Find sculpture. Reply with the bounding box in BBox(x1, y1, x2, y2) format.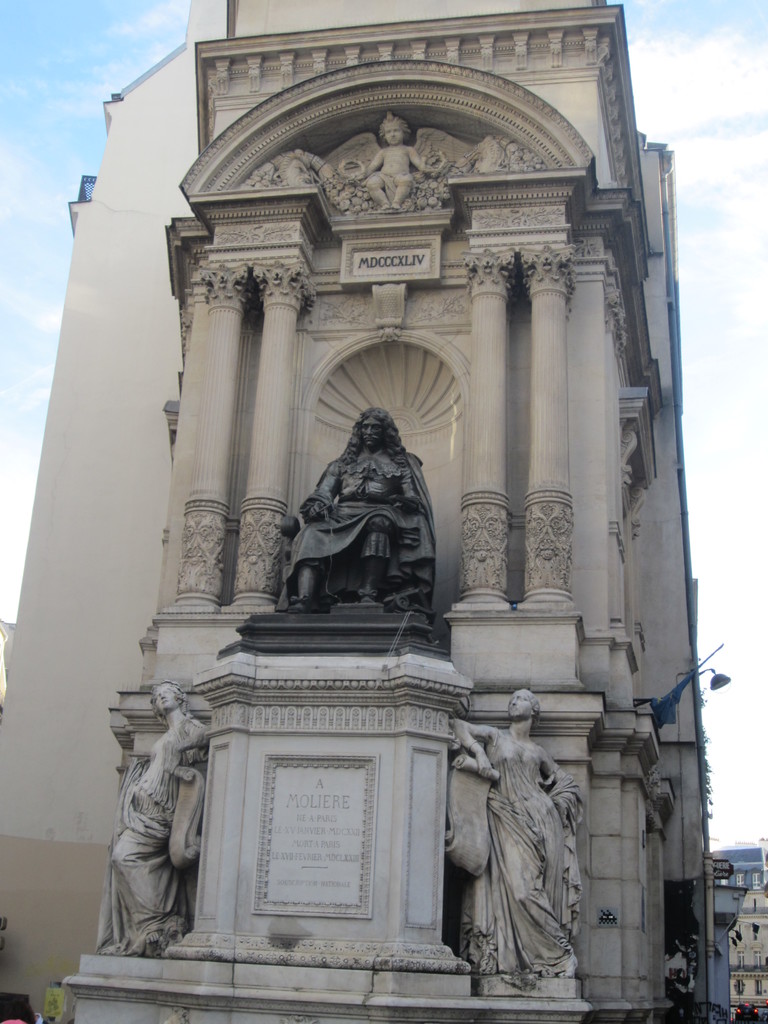
BBox(452, 687, 580, 979).
